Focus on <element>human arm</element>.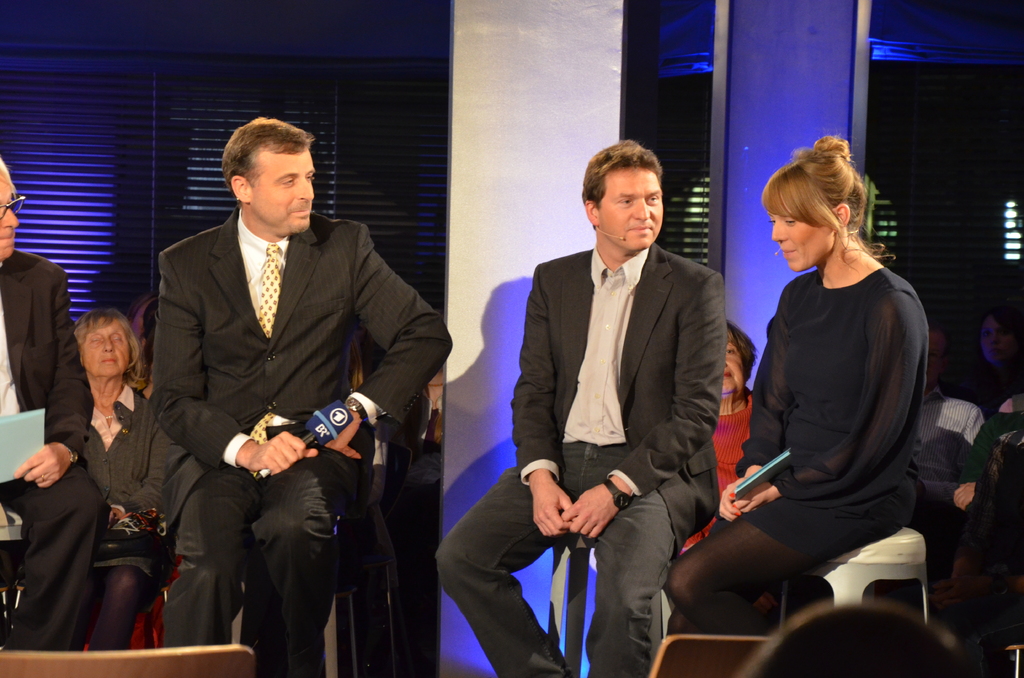
Focused at 725,291,930,510.
